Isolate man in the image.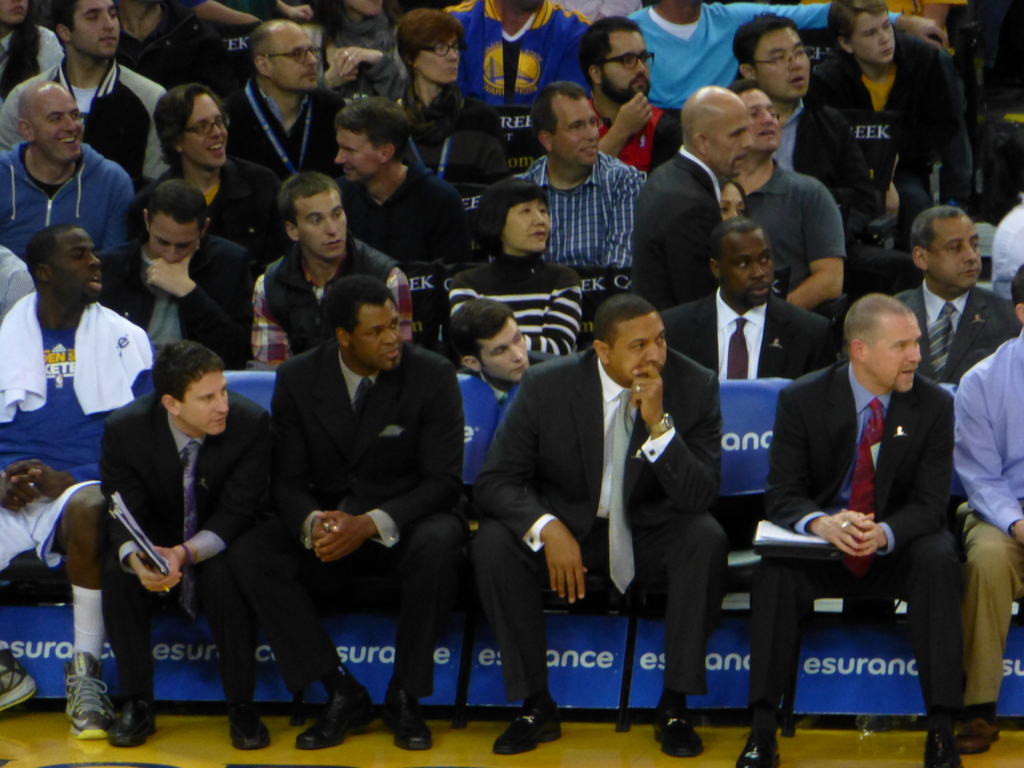
Isolated region: rect(654, 202, 836, 387).
